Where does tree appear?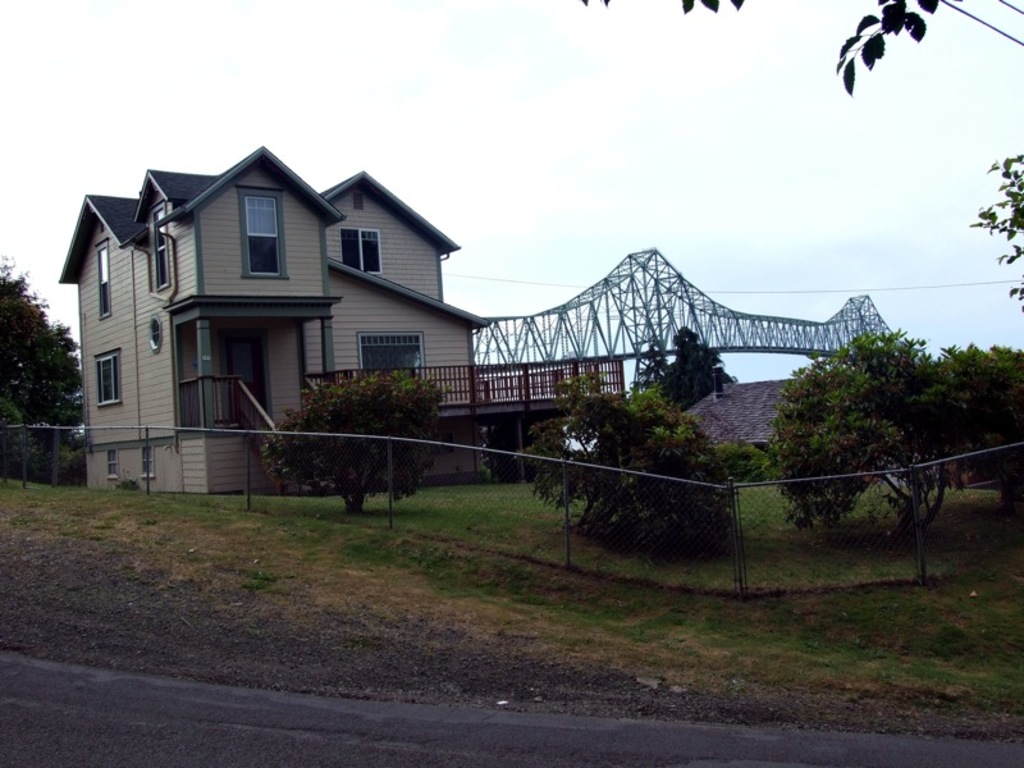
Appears at (x1=0, y1=265, x2=96, y2=492).
